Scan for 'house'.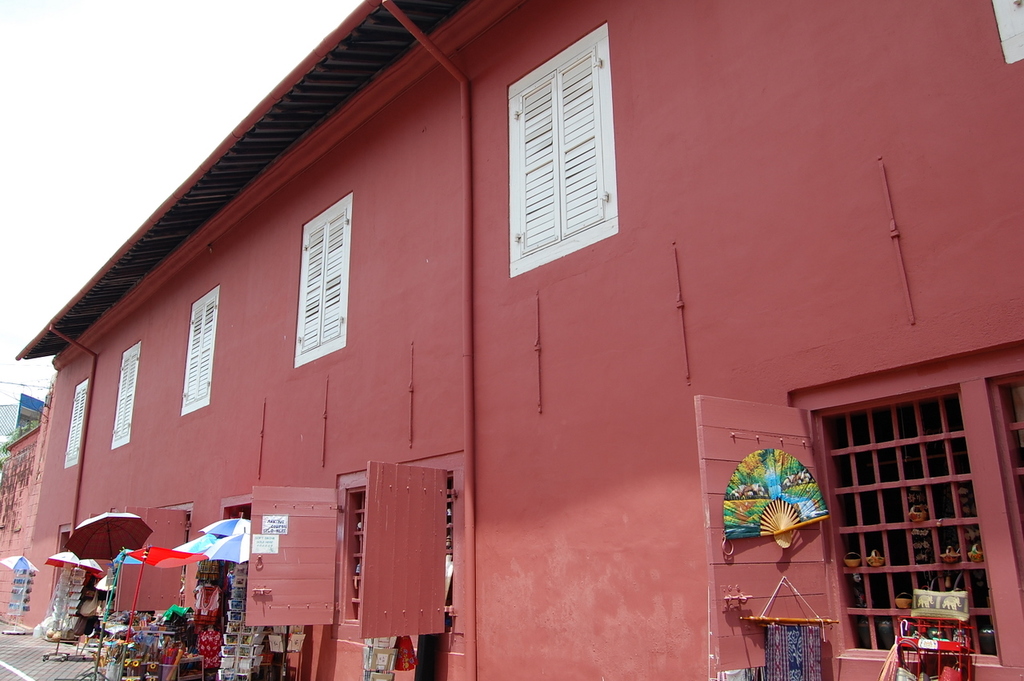
Scan result: [0, 0, 1023, 680].
